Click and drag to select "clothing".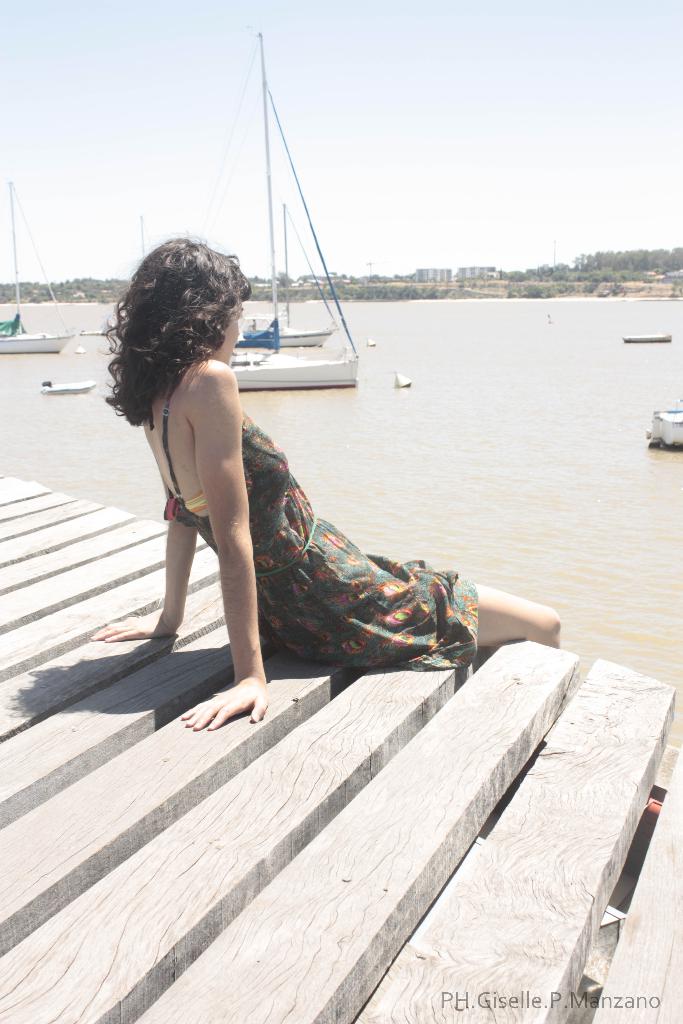
Selection: pyautogui.locateOnScreen(146, 374, 495, 705).
